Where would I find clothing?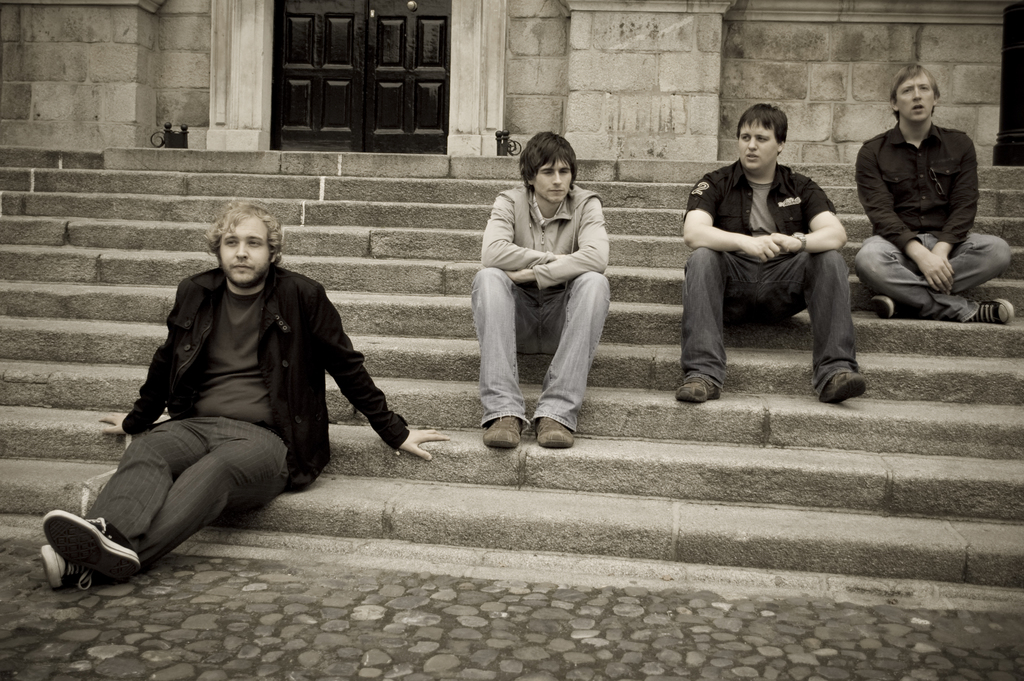
At [x1=683, y1=157, x2=869, y2=390].
